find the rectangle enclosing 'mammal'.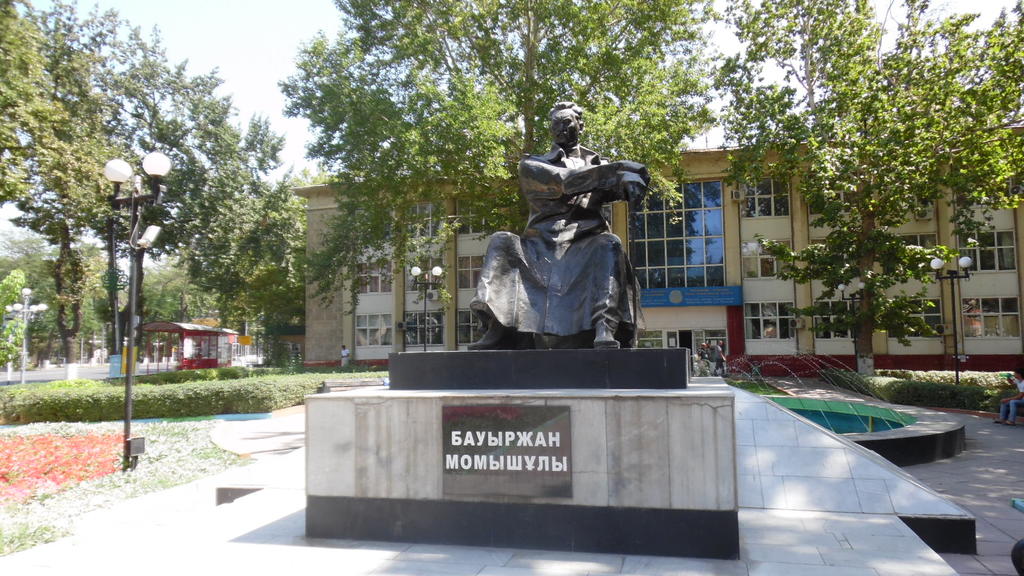
pyautogui.locateOnScreen(337, 344, 349, 369).
